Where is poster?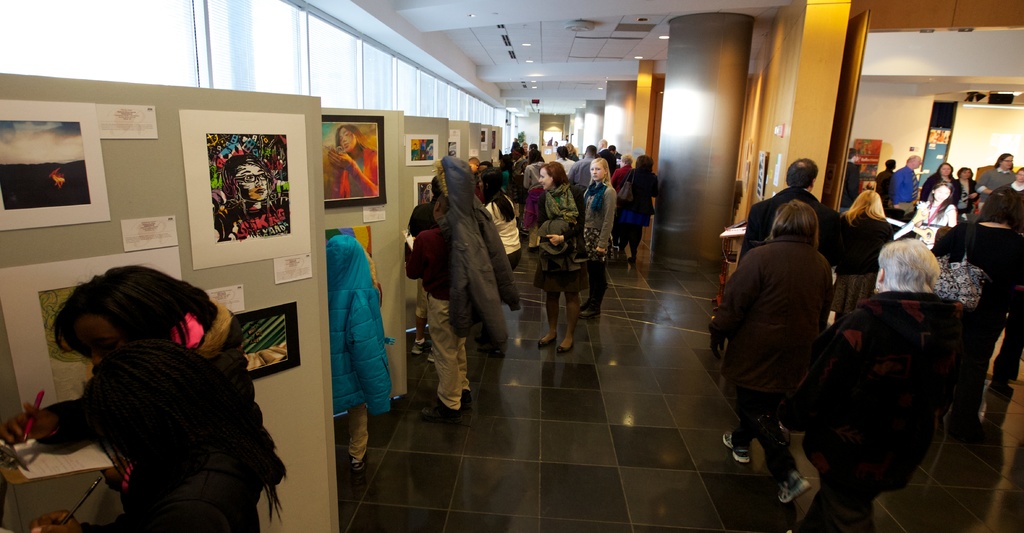
BBox(0, 97, 110, 224).
